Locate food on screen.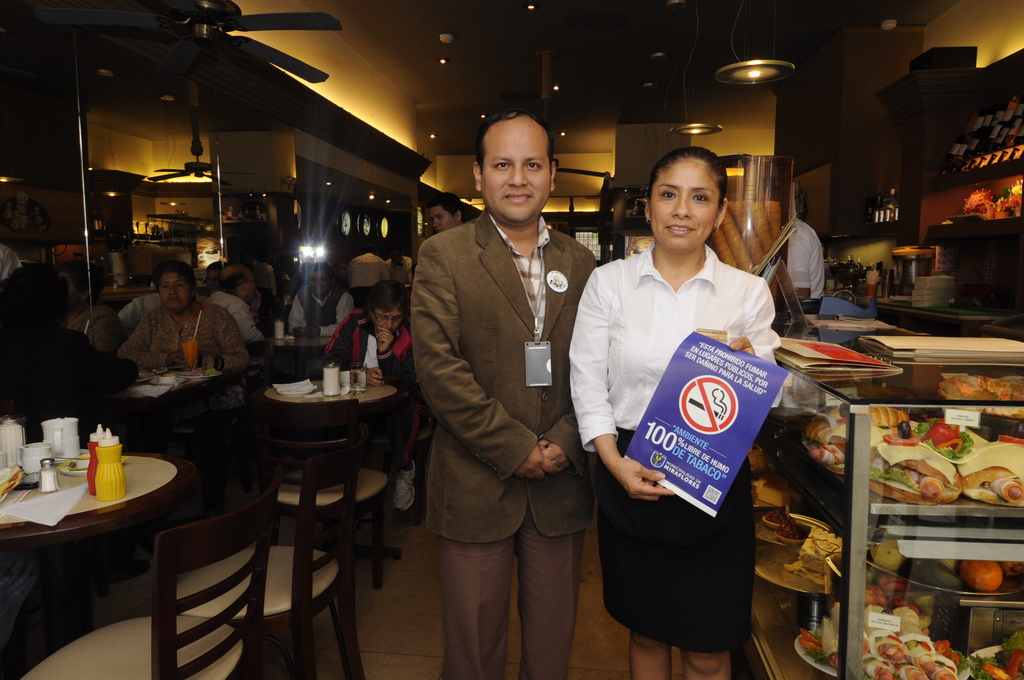
On screen at <bbox>776, 519, 820, 546</bbox>.
